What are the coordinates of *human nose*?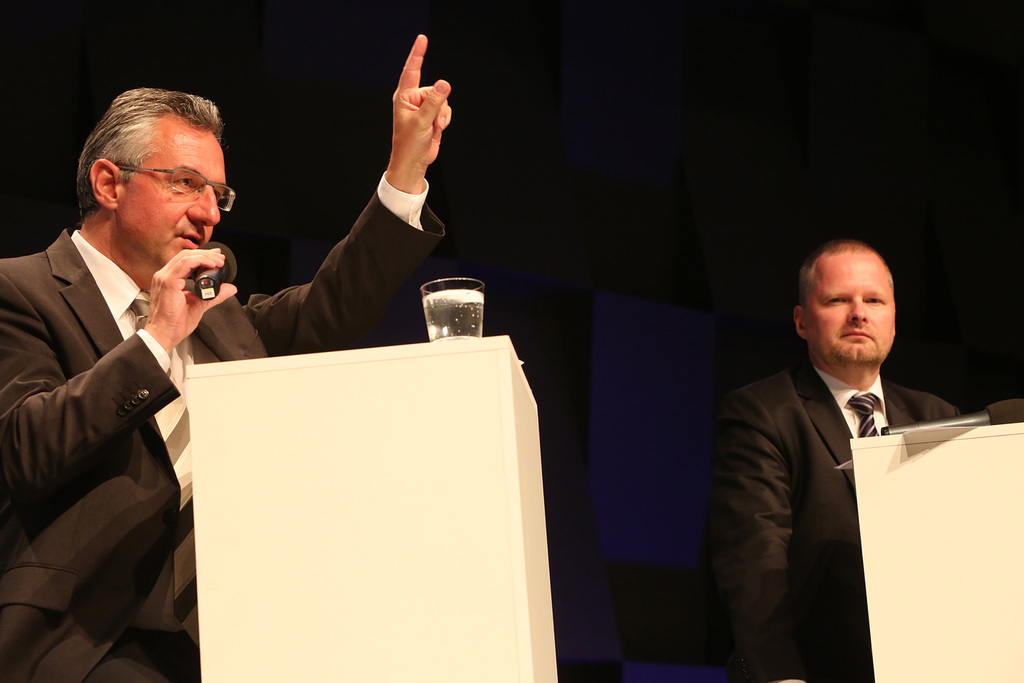
{"x1": 187, "y1": 187, "x2": 217, "y2": 224}.
